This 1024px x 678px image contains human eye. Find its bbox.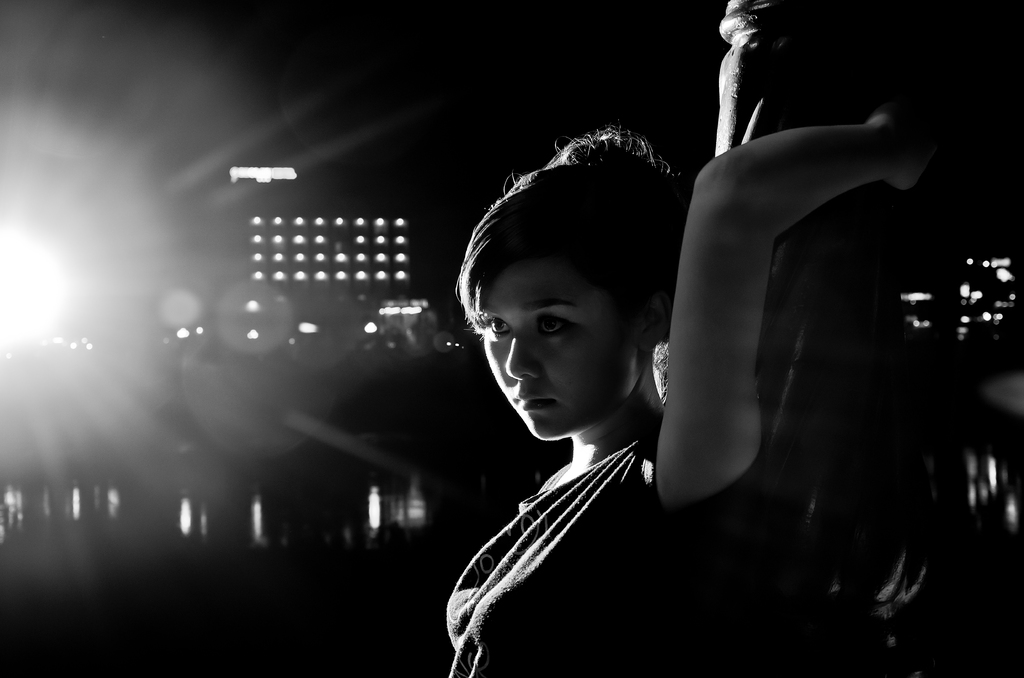
534/316/572/336.
